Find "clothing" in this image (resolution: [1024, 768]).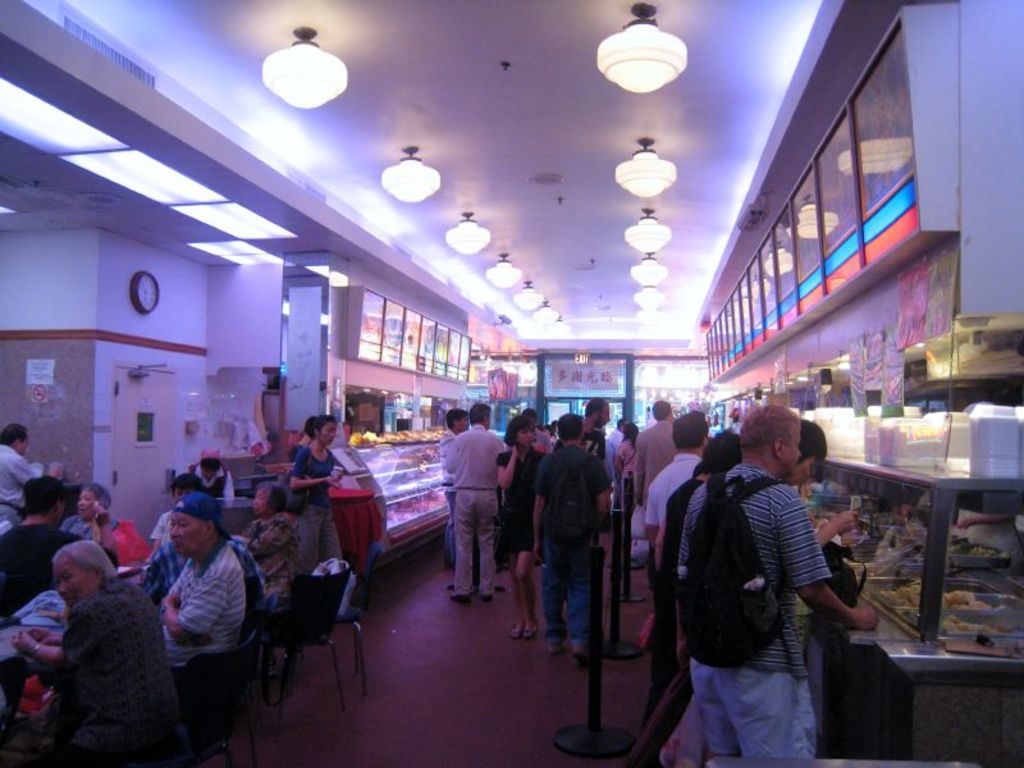
448/421/508/493.
